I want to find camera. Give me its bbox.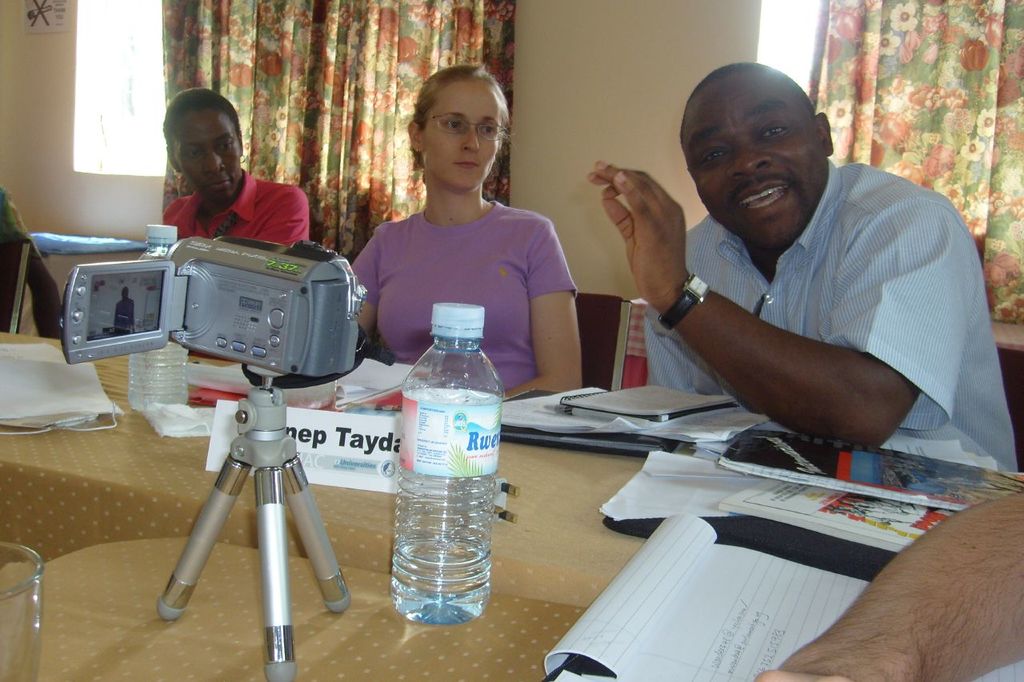
region(72, 230, 377, 406).
